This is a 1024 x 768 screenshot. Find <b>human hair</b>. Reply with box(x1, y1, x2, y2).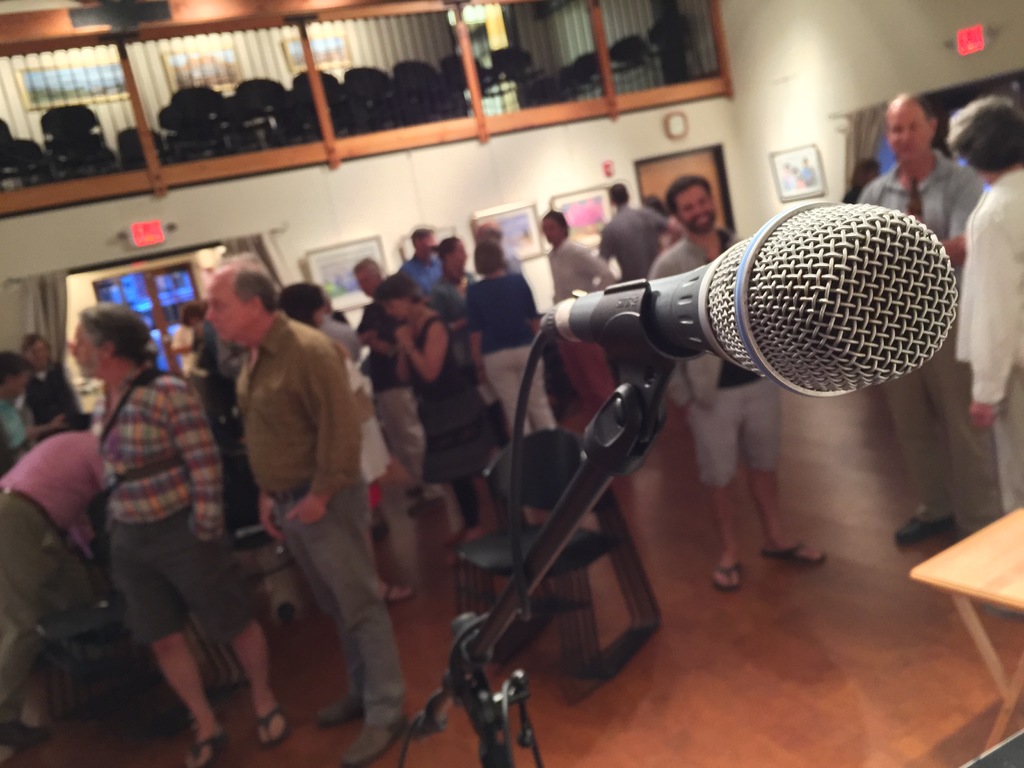
box(475, 240, 504, 277).
